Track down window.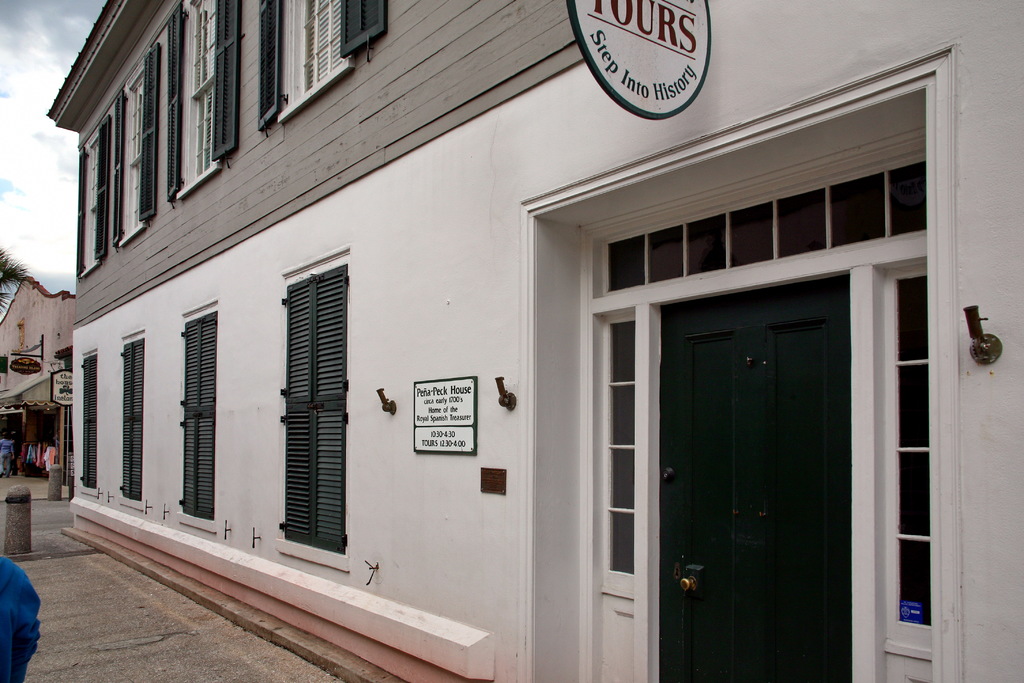
Tracked to bbox(177, 298, 220, 531).
